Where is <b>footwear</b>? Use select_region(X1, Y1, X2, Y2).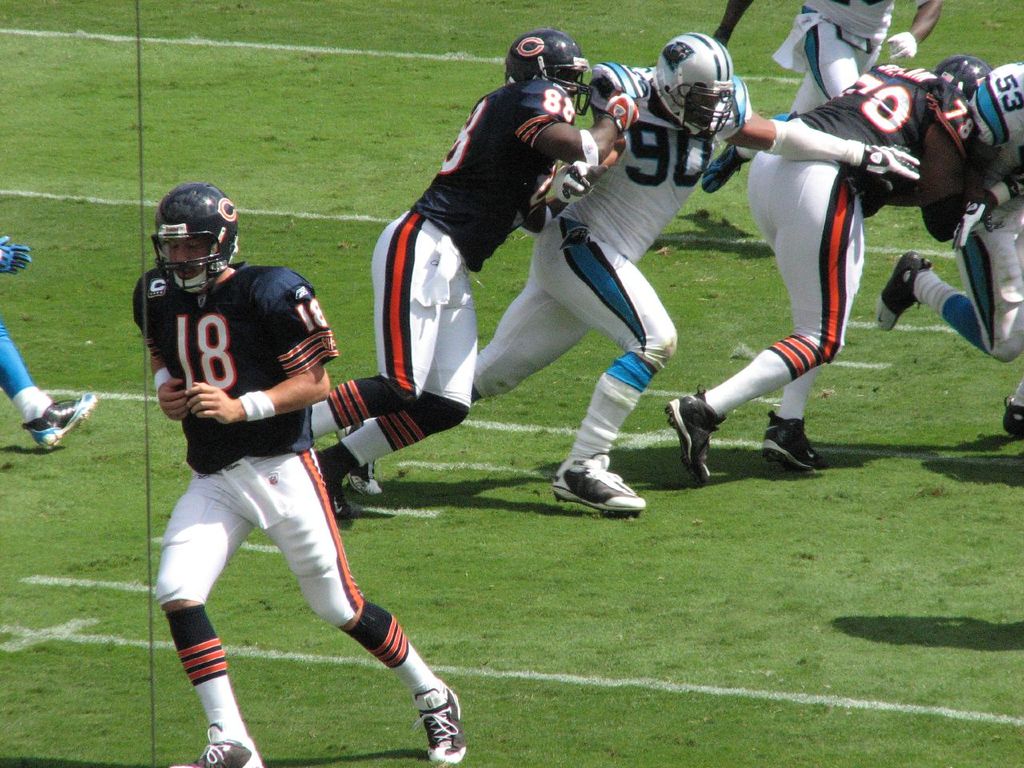
select_region(873, 245, 937, 337).
